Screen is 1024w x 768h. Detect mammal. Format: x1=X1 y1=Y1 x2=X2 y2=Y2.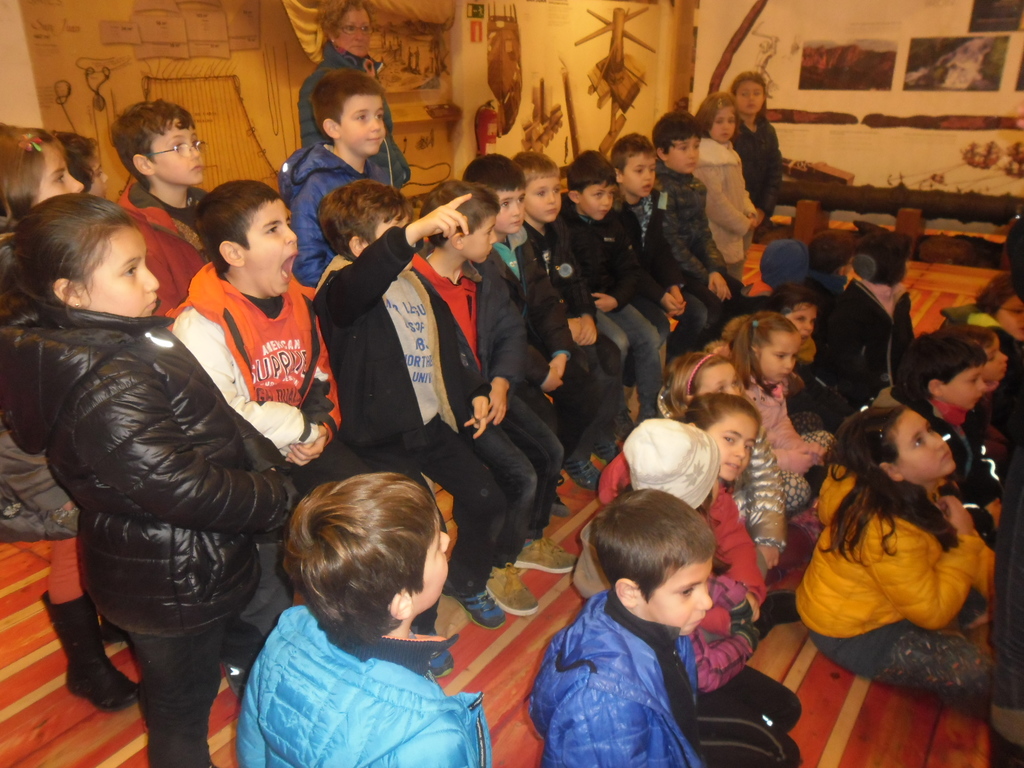
x1=49 y1=129 x2=110 y2=200.
